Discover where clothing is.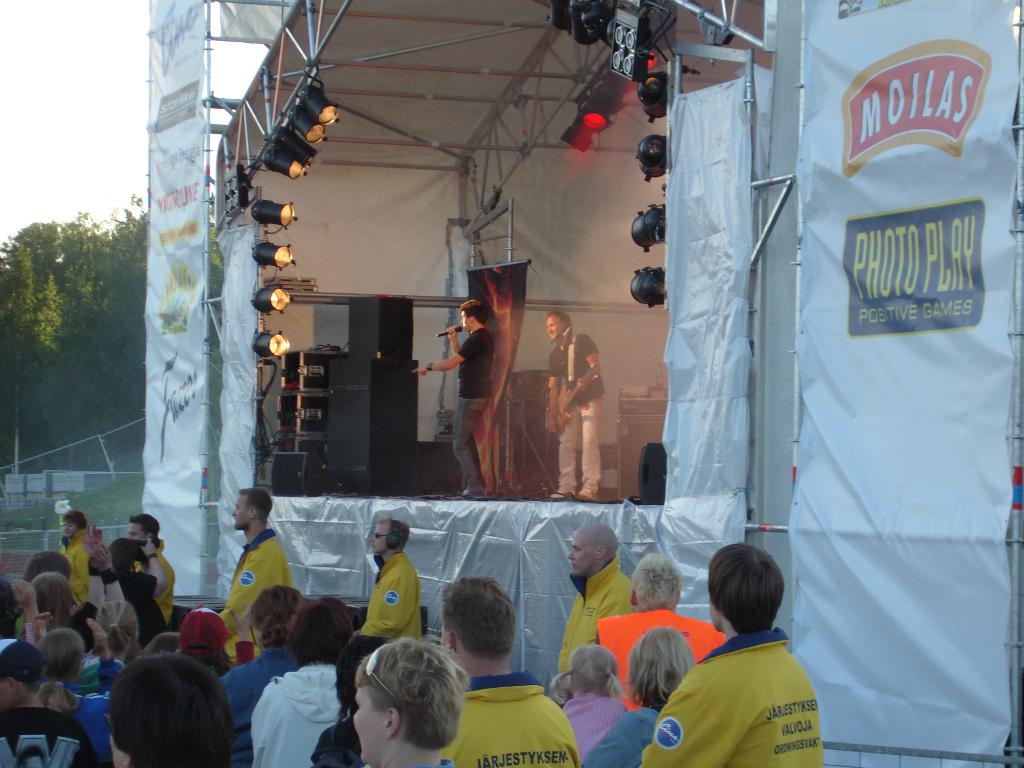
Discovered at bbox=[365, 554, 435, 653].
